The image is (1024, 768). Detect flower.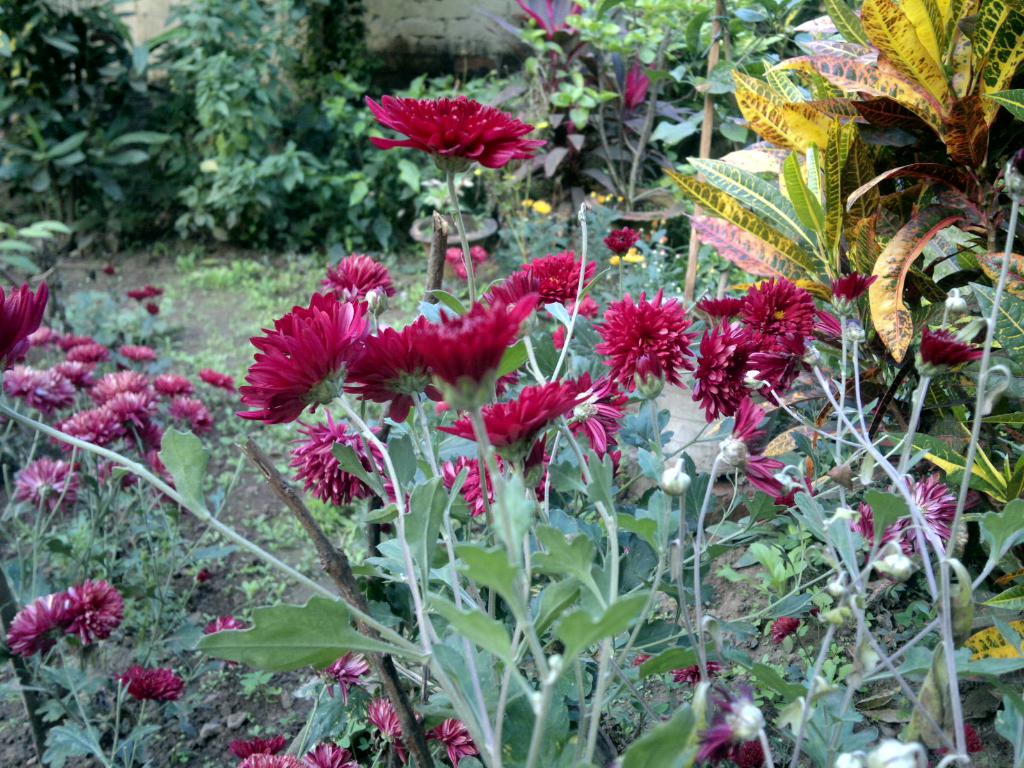
Detection: <region>584, 450, 620, 472</region>.
